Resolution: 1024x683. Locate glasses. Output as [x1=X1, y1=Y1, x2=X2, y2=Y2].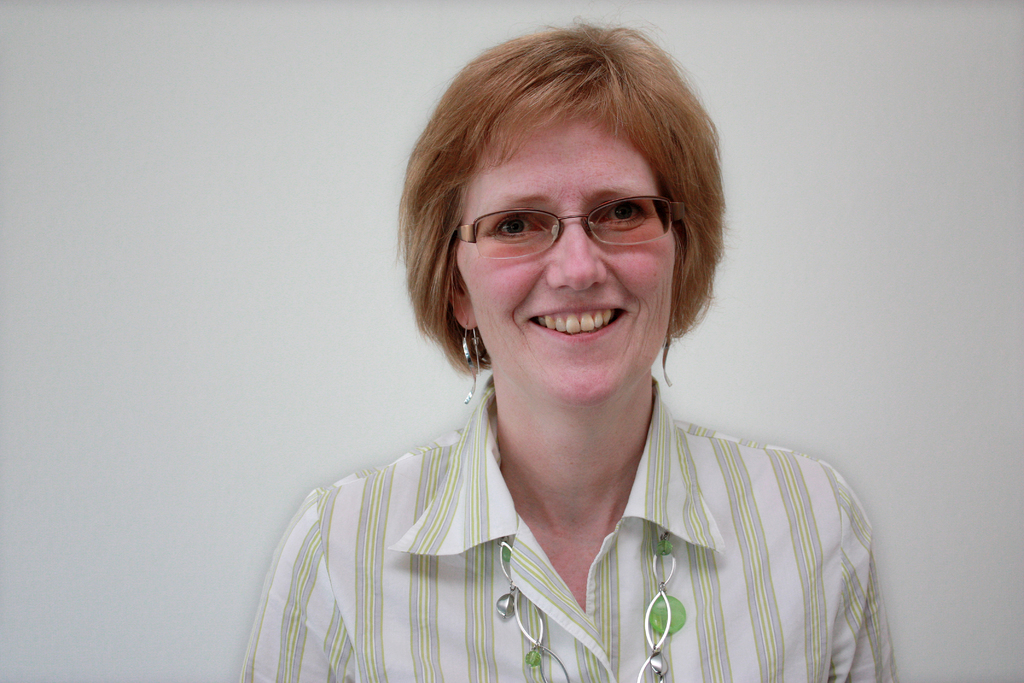
[x1=455, y1=190, x2=690, y2=263].
